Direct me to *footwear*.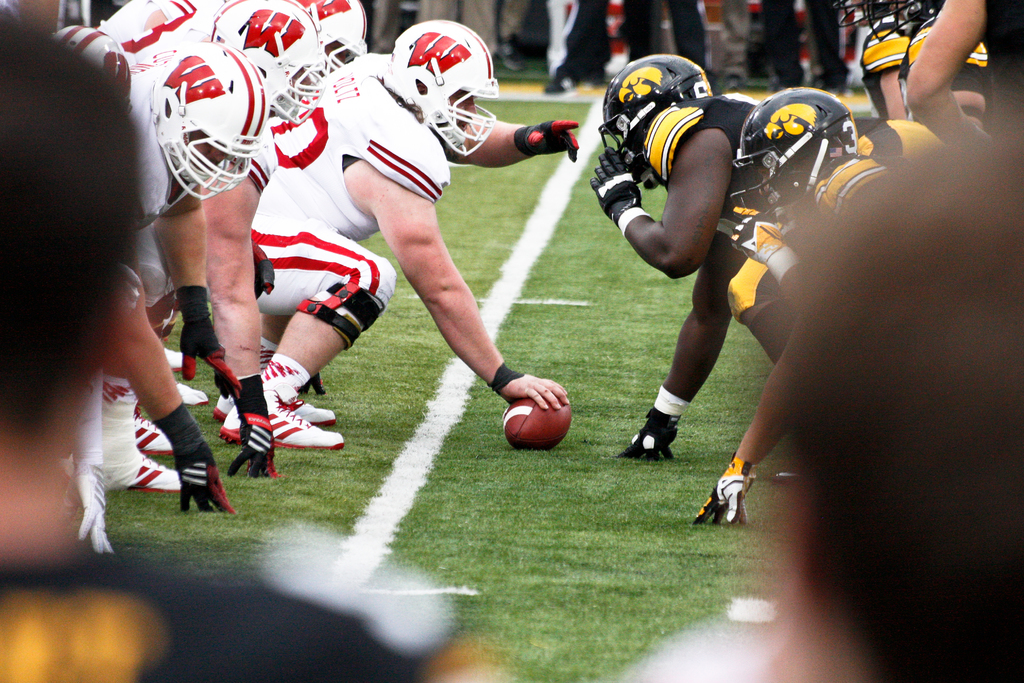
Direction: bbox(214, 393, 337, 429).
